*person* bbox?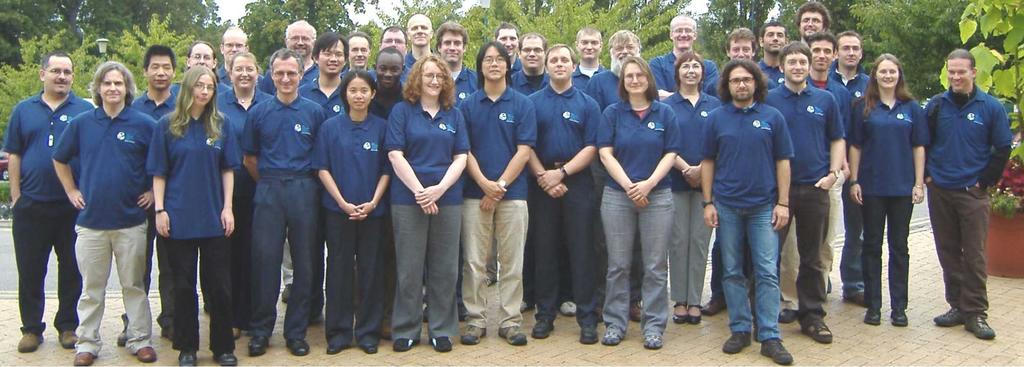
[50,62,159,365]
